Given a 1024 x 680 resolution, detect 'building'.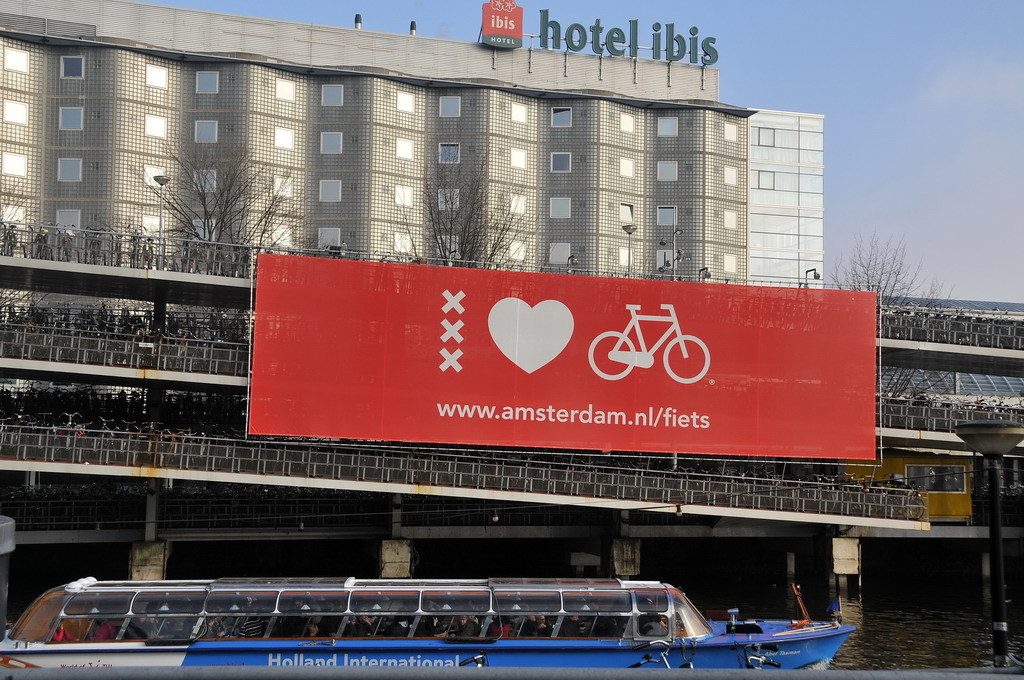
0,0,823,398.
